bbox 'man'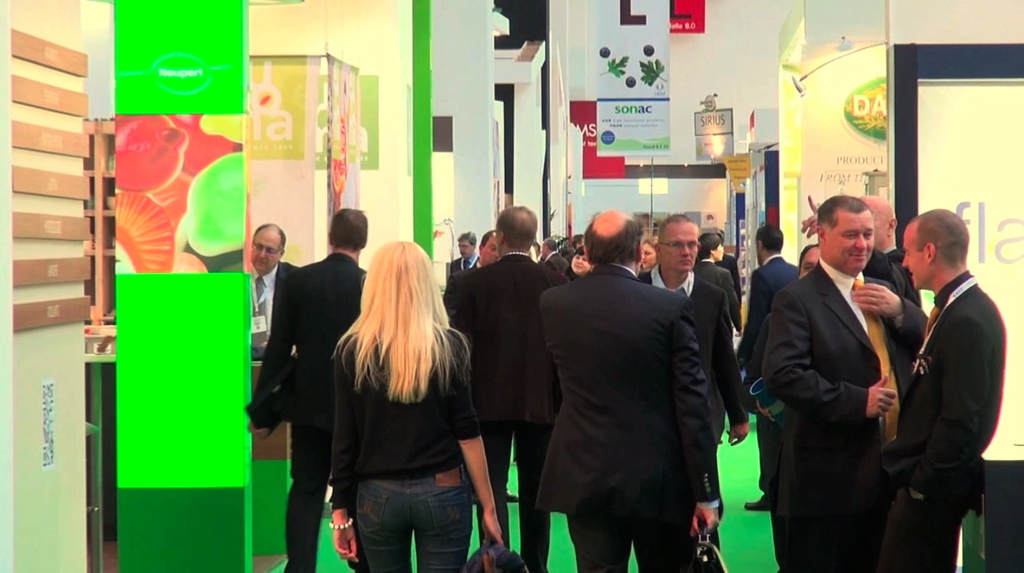
l=442, t=200, r=563, b=572
